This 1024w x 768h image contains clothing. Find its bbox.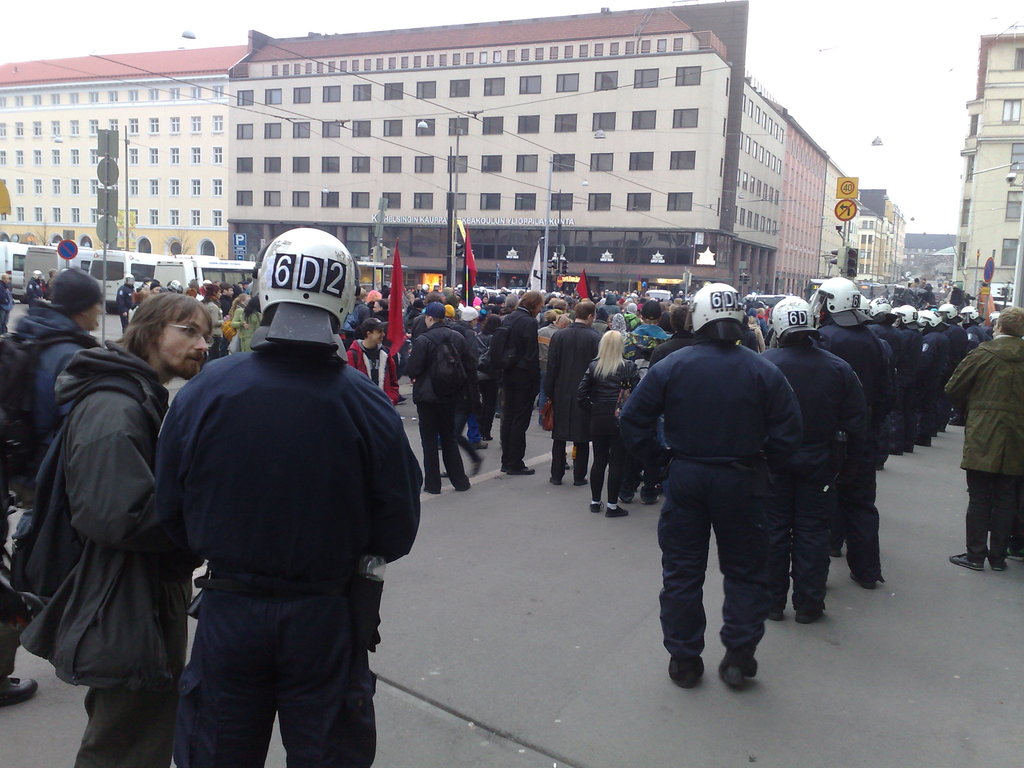
detection(943, 324, 969, 393).
